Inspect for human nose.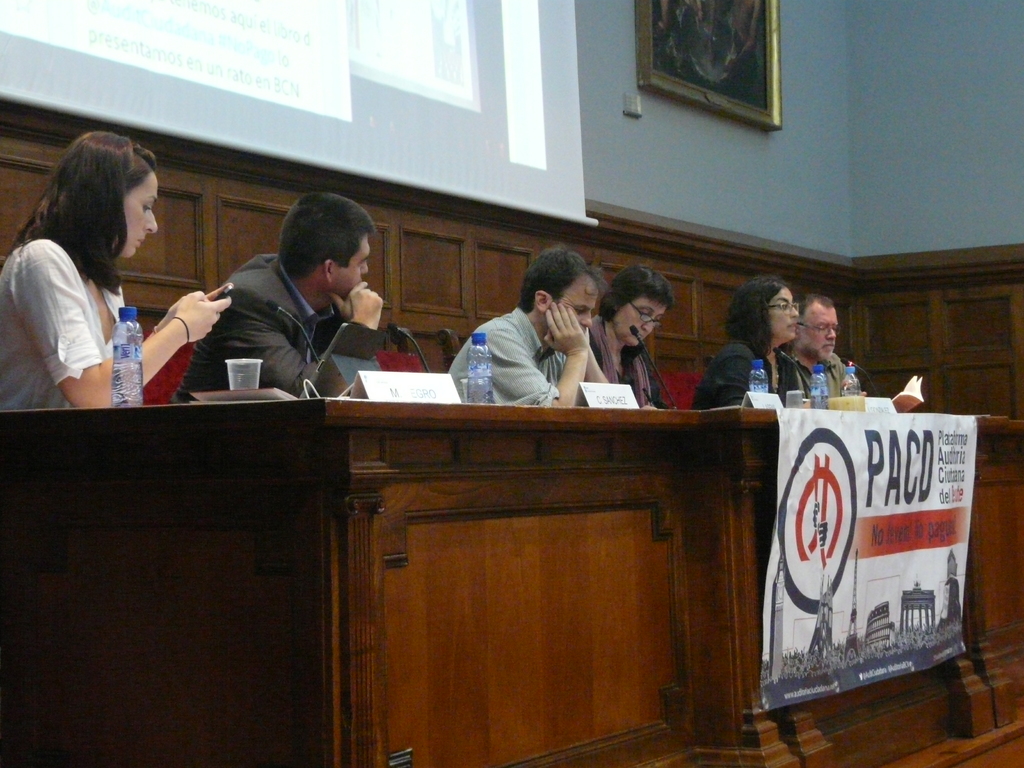
Inspection: [143, 209, 161, 236].
